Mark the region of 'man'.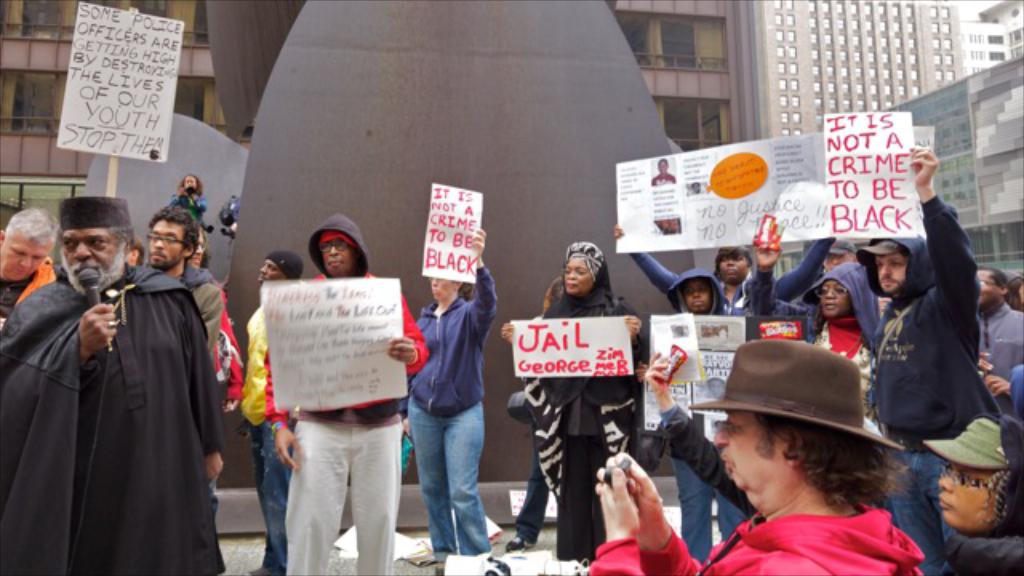
Region: (x1=0, y1=203, x2=75, y2=304).
